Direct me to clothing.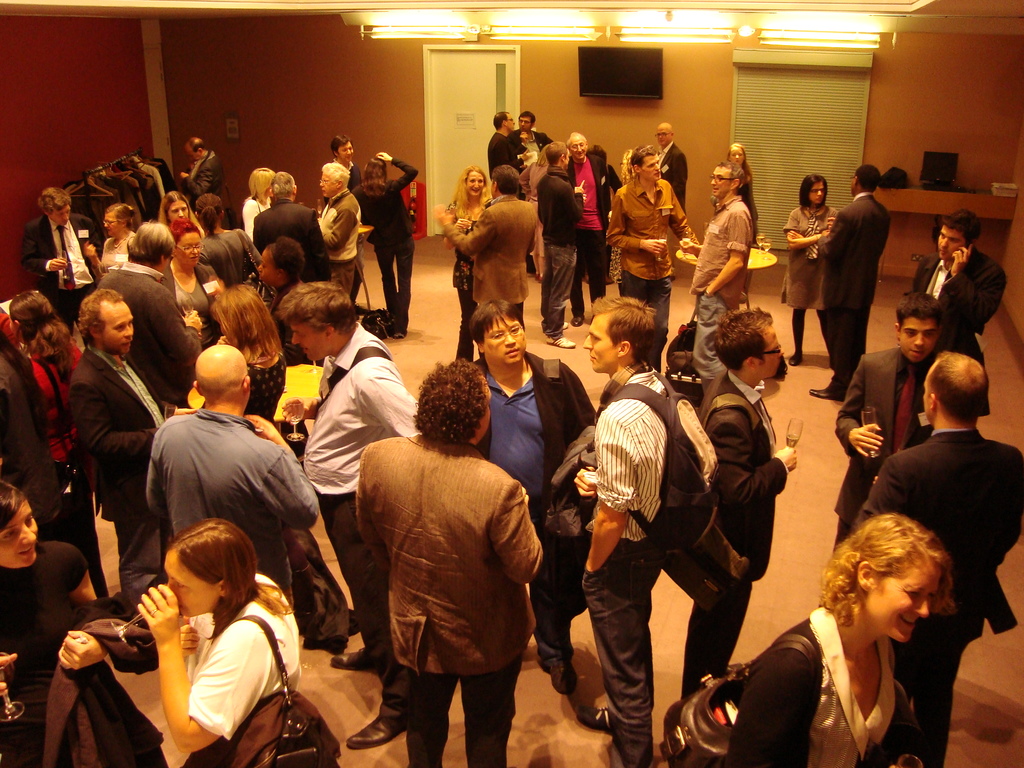
Direction: x1=316, y1=191, x2=359, y2=291.
